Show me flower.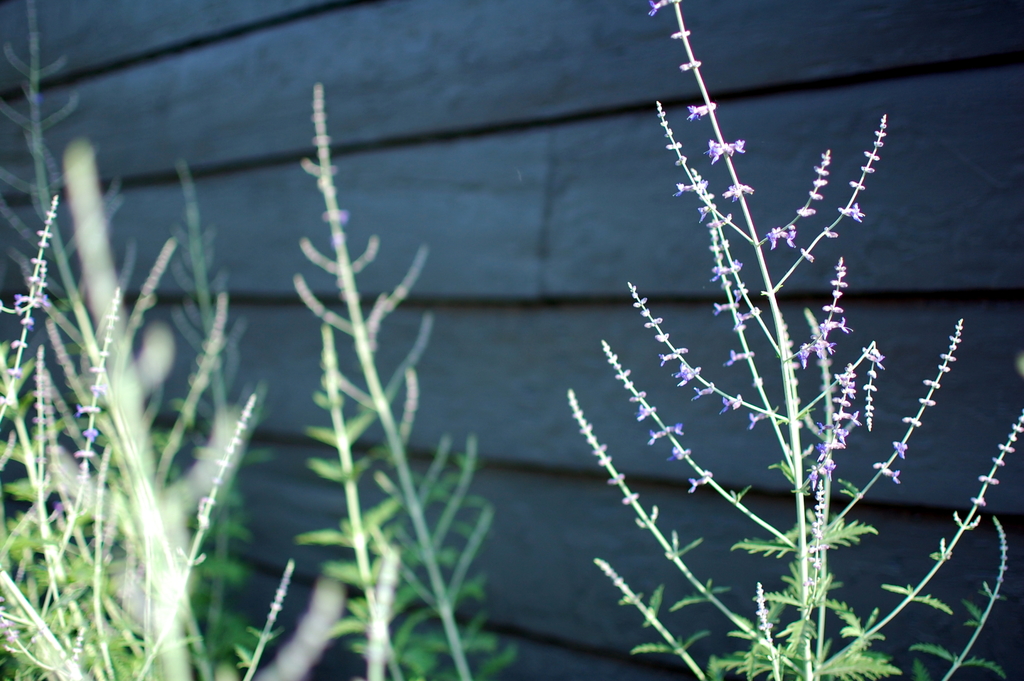
flower is here: 825 225 836 239.
